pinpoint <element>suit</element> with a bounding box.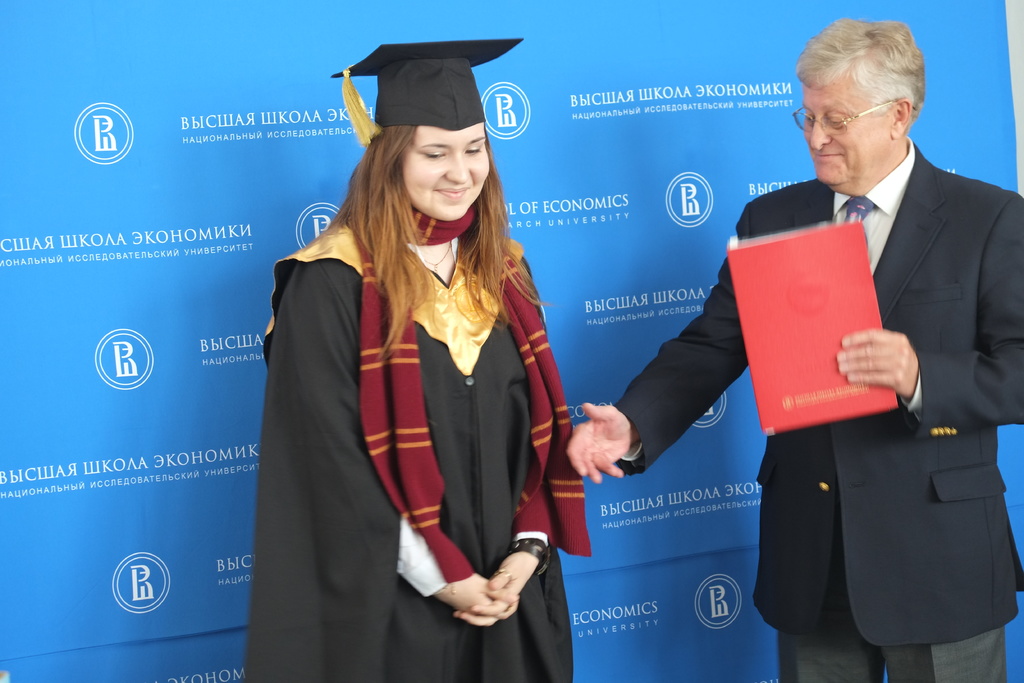
607,133,1023,682.
